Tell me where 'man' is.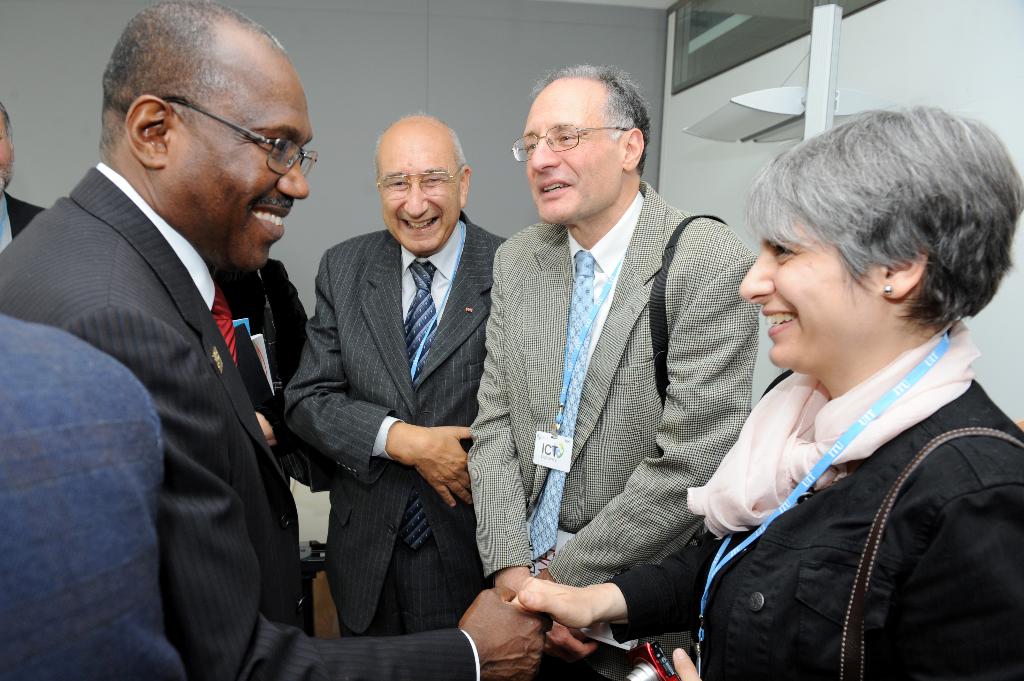
'man' is at {"left": 280, "top": 113, "right": 509, "bottom": 643}.
